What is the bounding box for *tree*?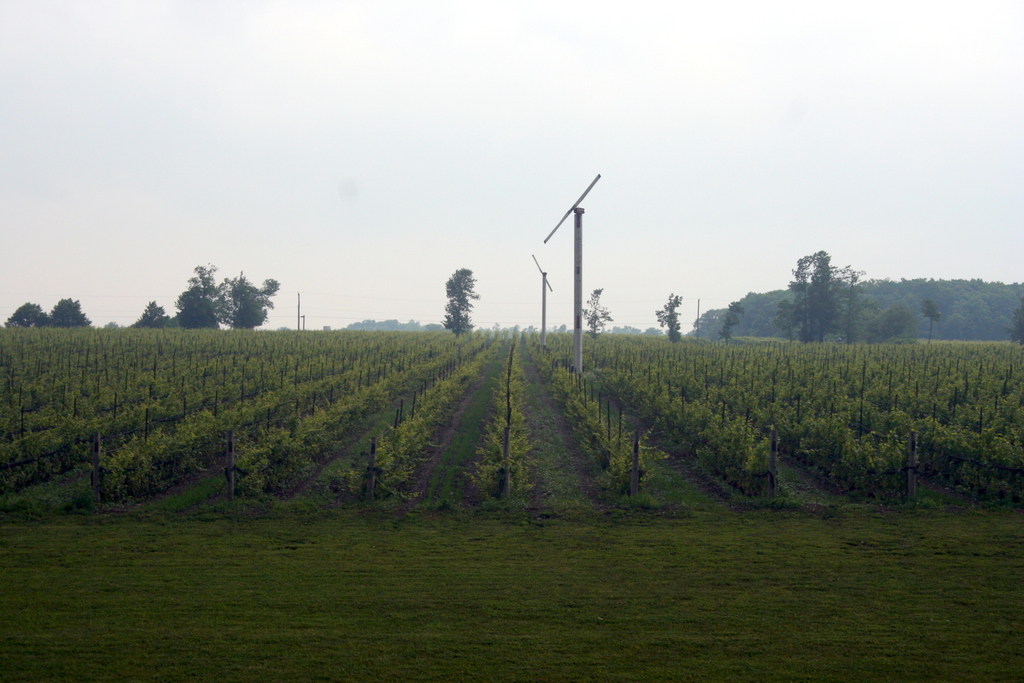
[129, 297, 176, 331].
